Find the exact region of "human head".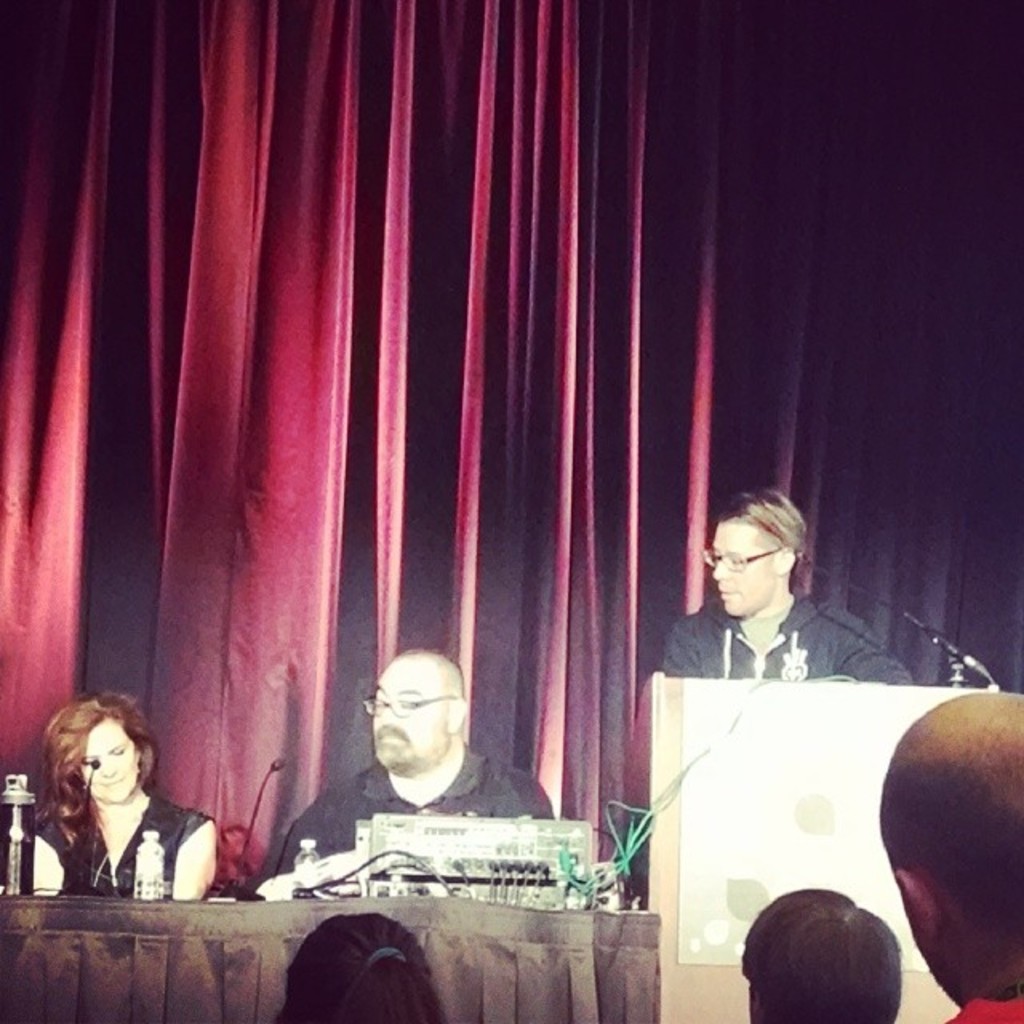
Exact region: region(762, 909, 923, 1019).
